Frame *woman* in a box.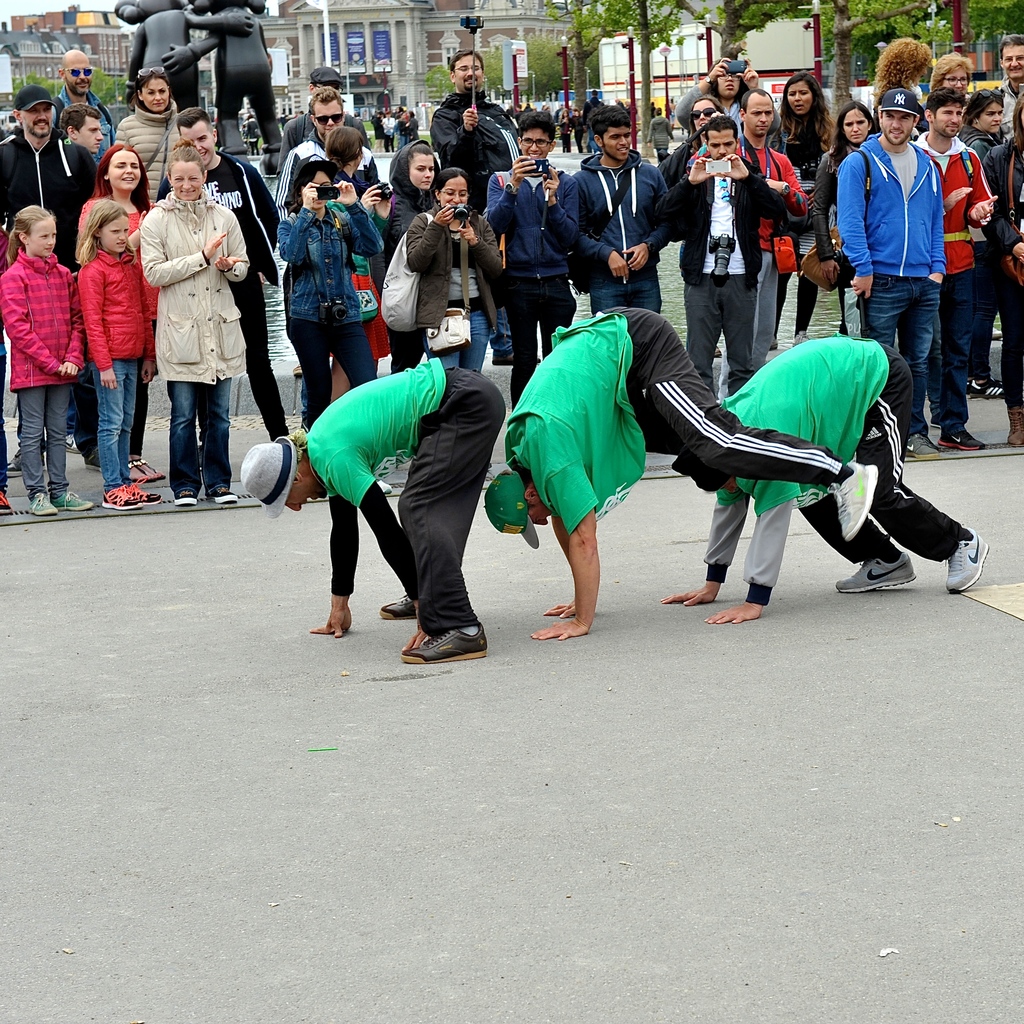
{"left": 680, "top": 93, "right": 728, "bottom": 145}.
